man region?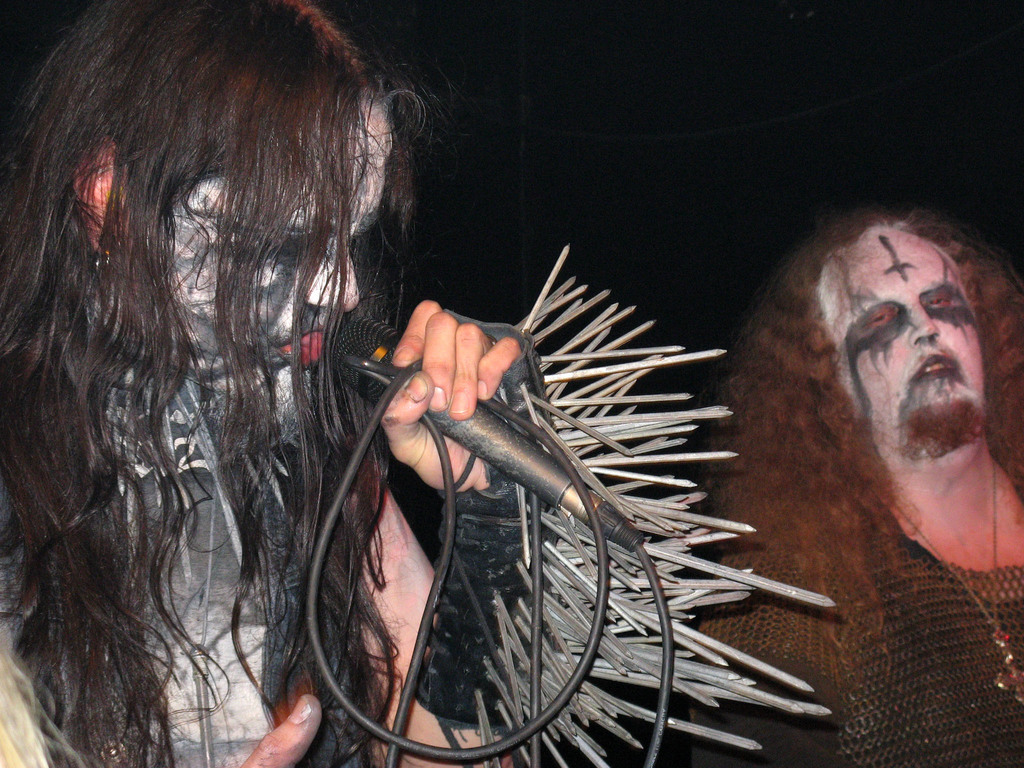
<box>675,204,1023,767</box>
